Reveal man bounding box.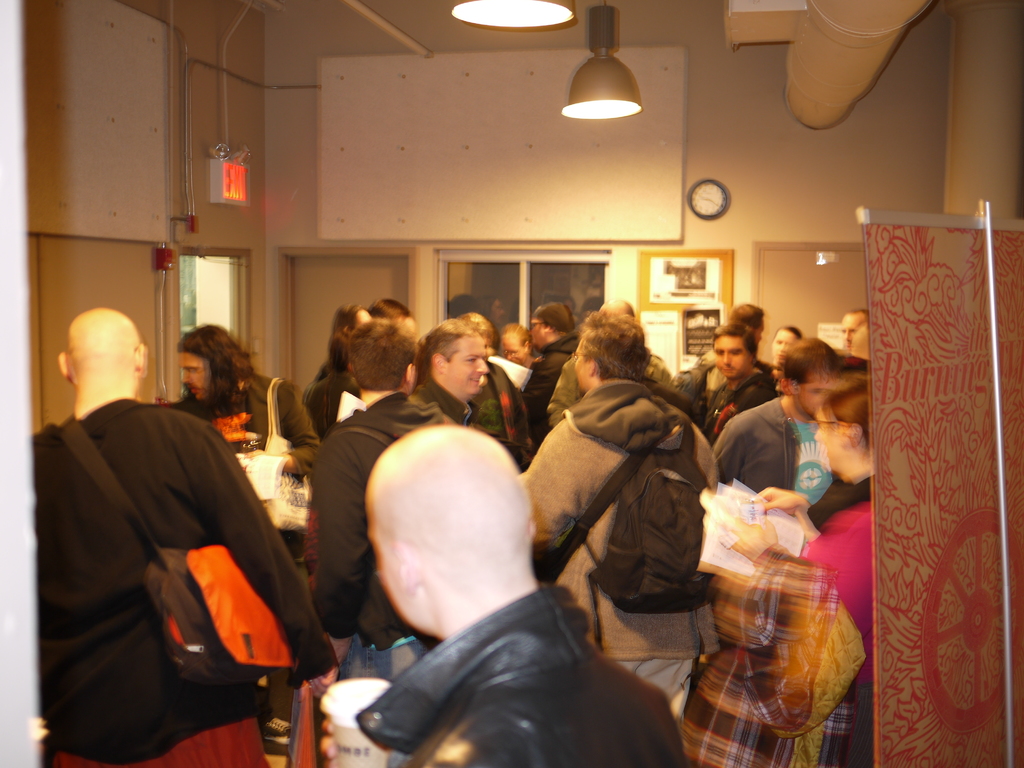
Revealed: [x1=36, y1=301, x2=334, y2=767].
